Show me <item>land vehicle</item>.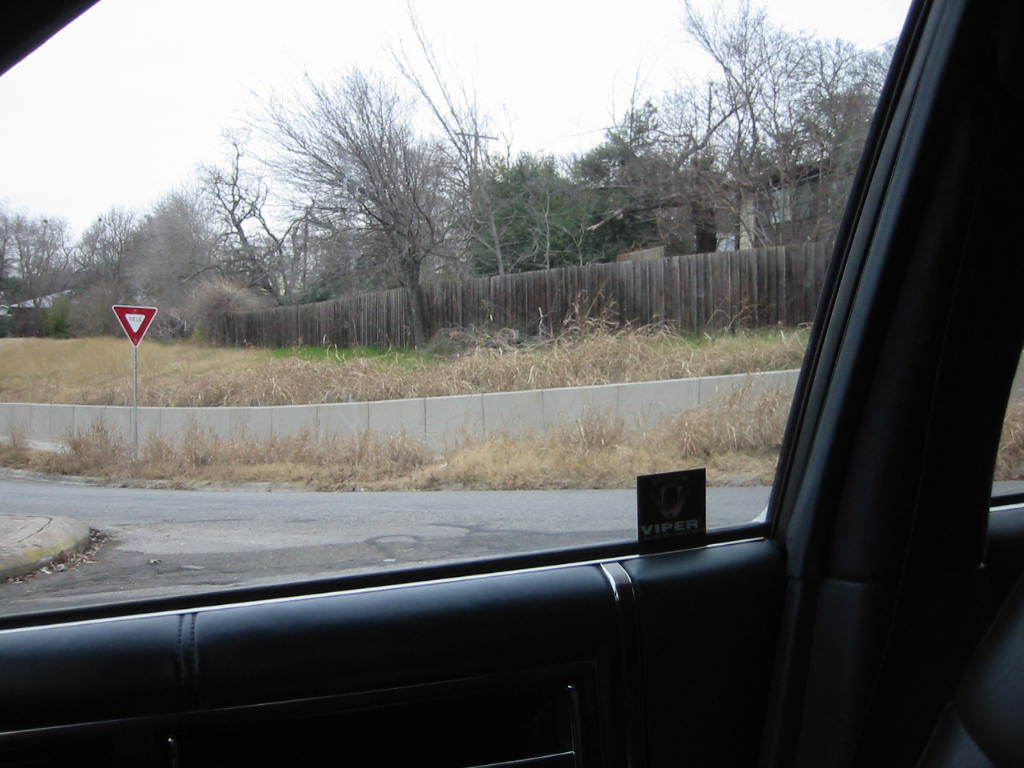
<item>land vehicle</item> is here: box(0, 0, 1023, 767).
